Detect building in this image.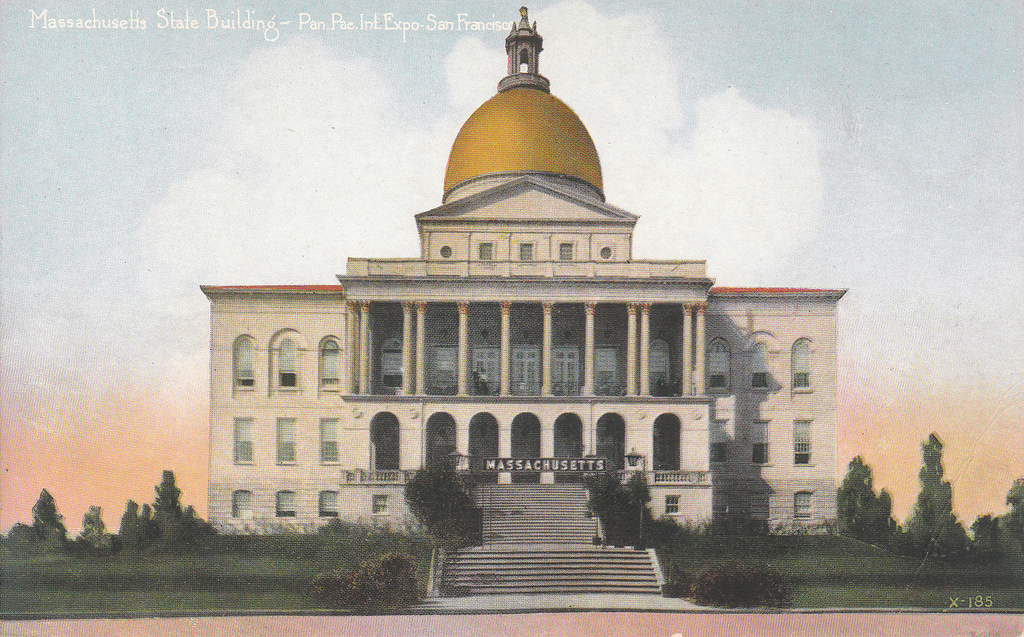
Detection: box(202, 3, 854, 601).
